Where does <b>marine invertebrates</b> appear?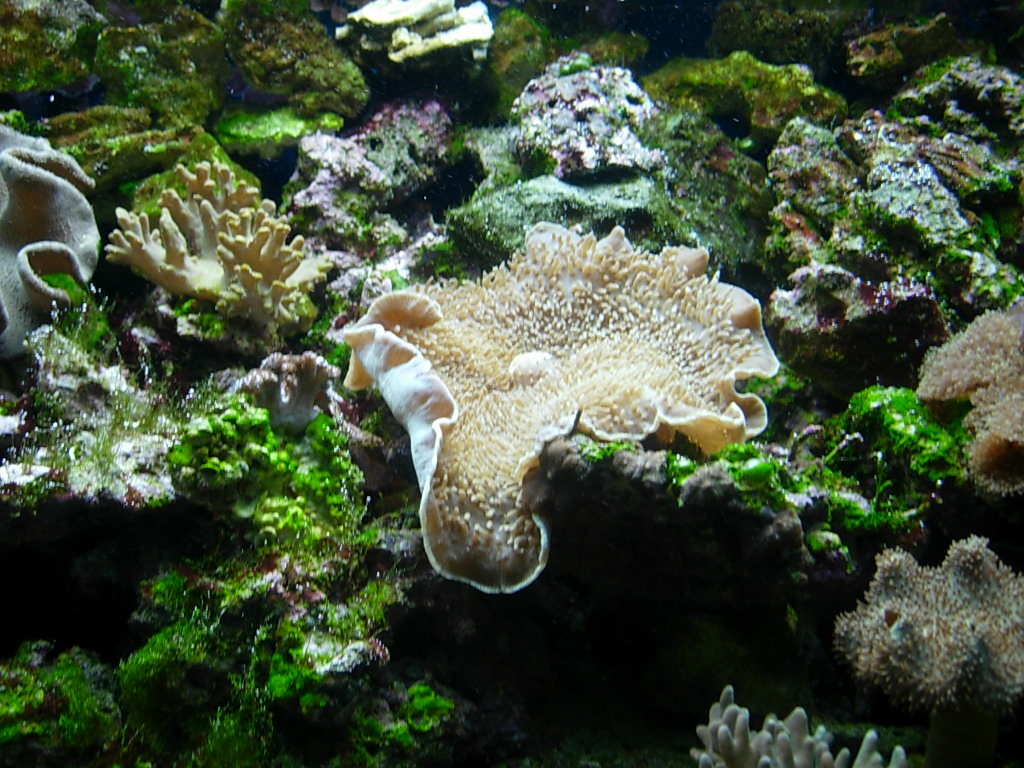
Appears at bbox=[643, 348, 977, 599].
